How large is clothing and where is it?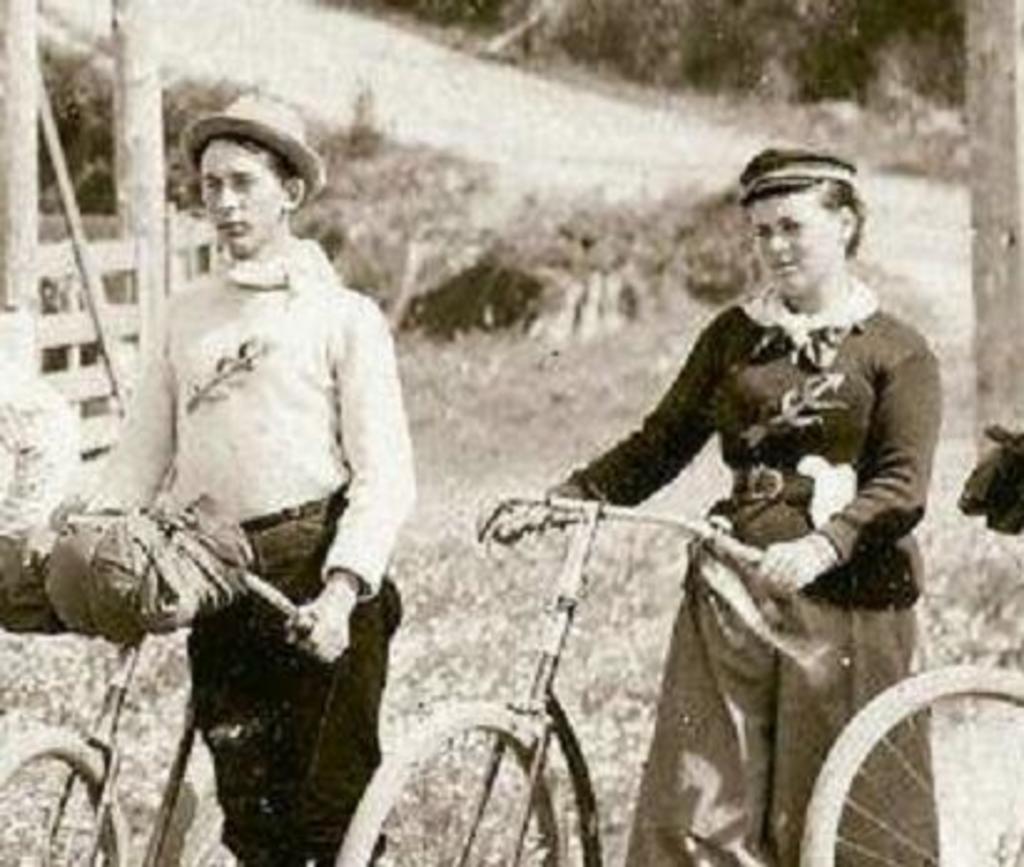
Bounding box: 581:294:944:865.
